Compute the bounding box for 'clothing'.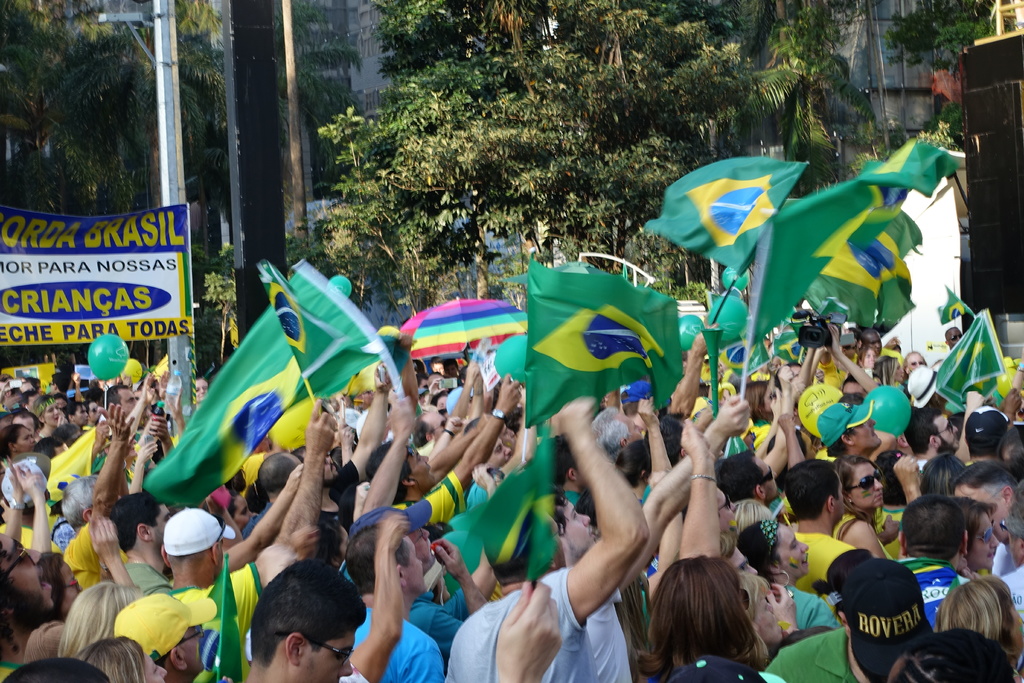
[116, 562, 173, 604].
